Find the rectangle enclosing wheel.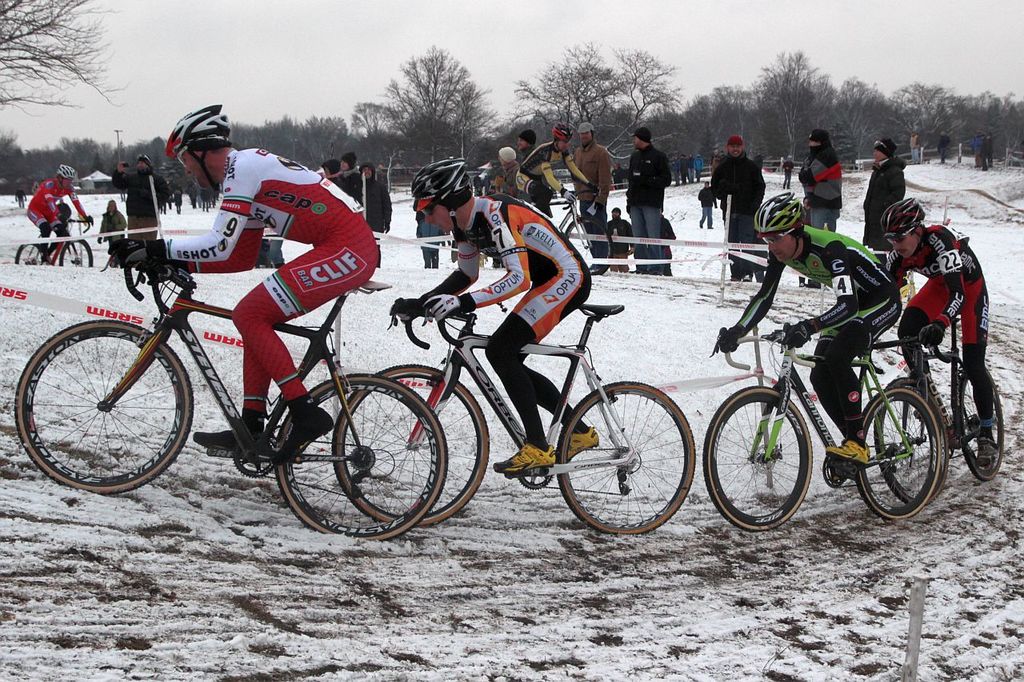
[703,385,811,531].
